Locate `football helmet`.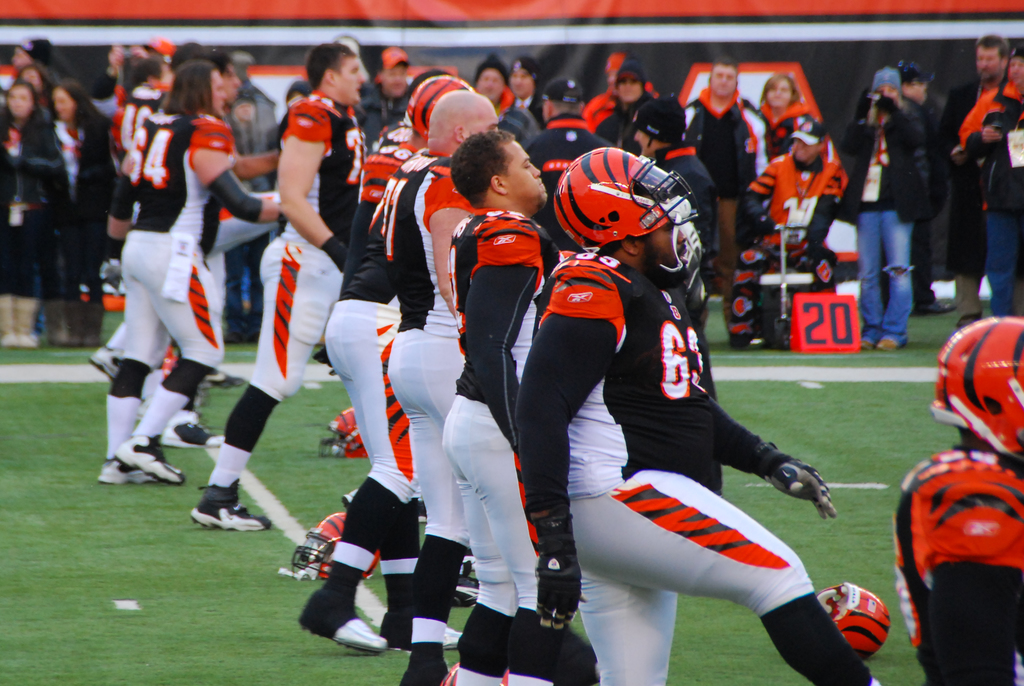
Bounding box: crop(929, 316, 1023, 464).
